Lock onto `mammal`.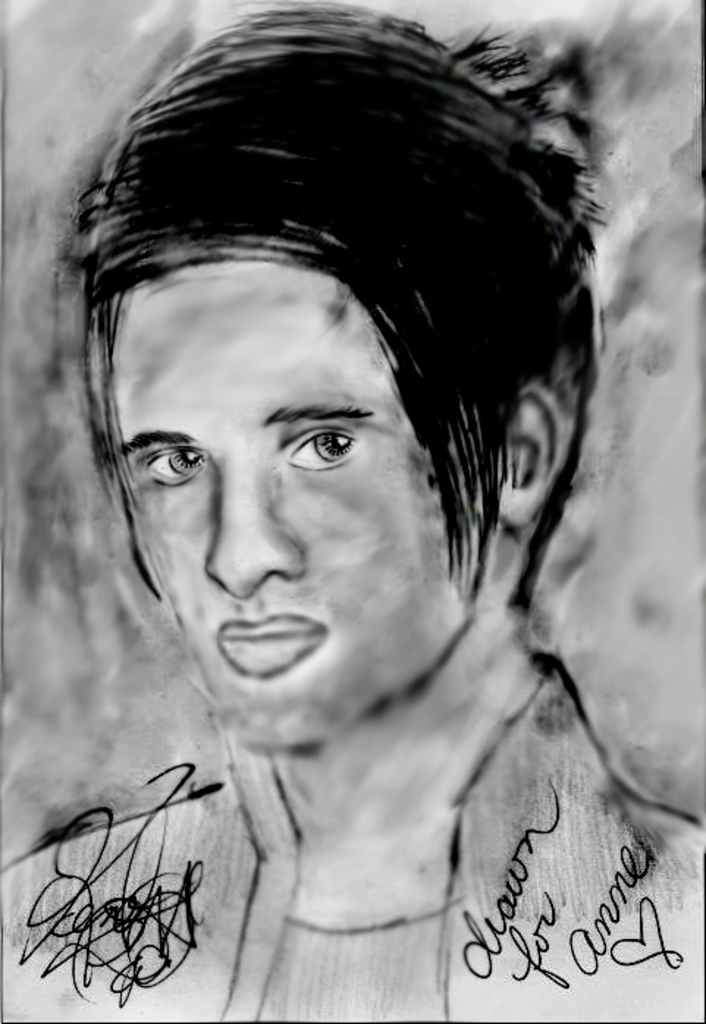
Locked: [left=0, top=0, right=705, bottom=1023].
